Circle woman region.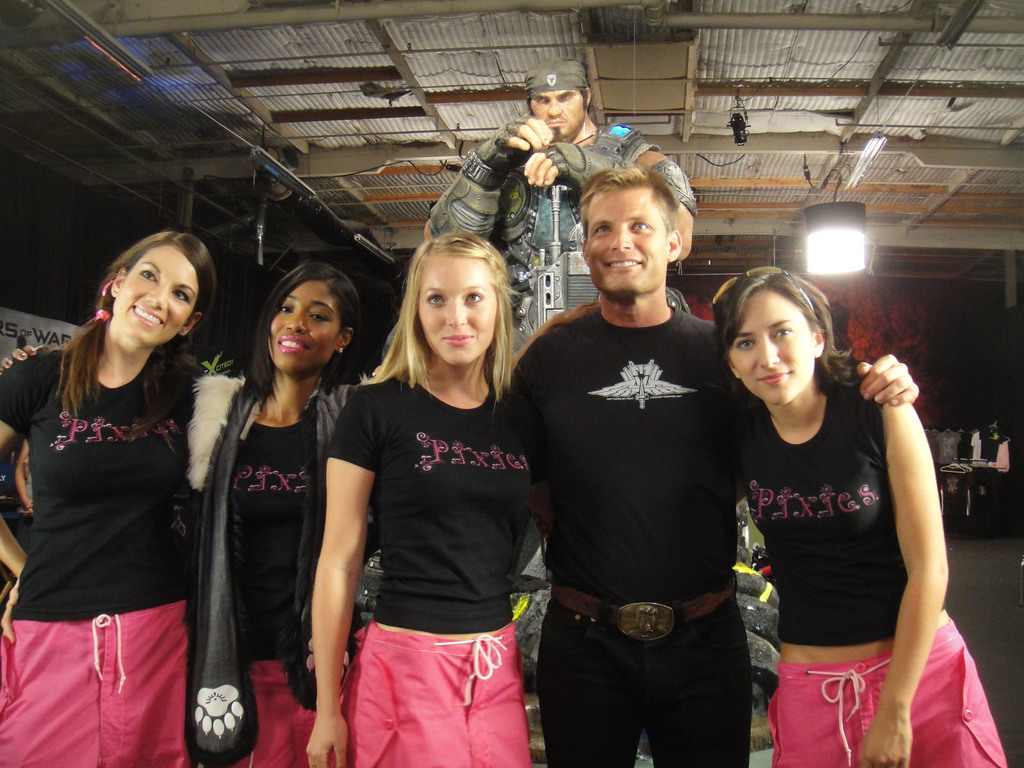
Region: bbox(715, 254, 961, 749).
